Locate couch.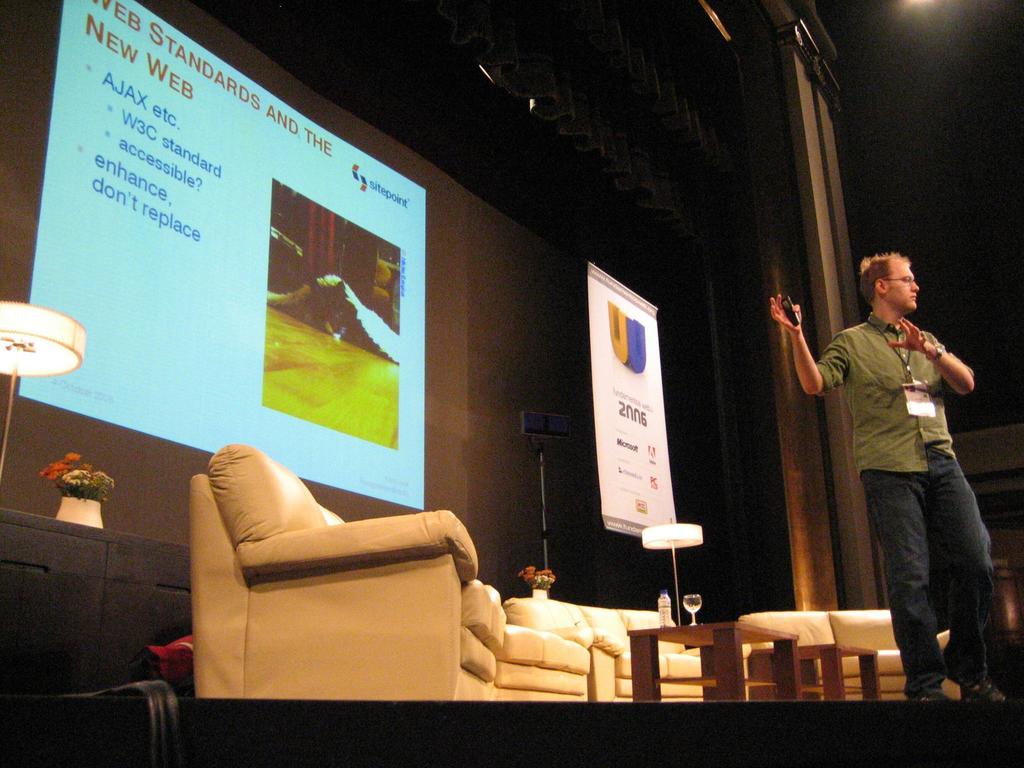
Bounding box: left=725, top=604, right=970, bottom=700.
